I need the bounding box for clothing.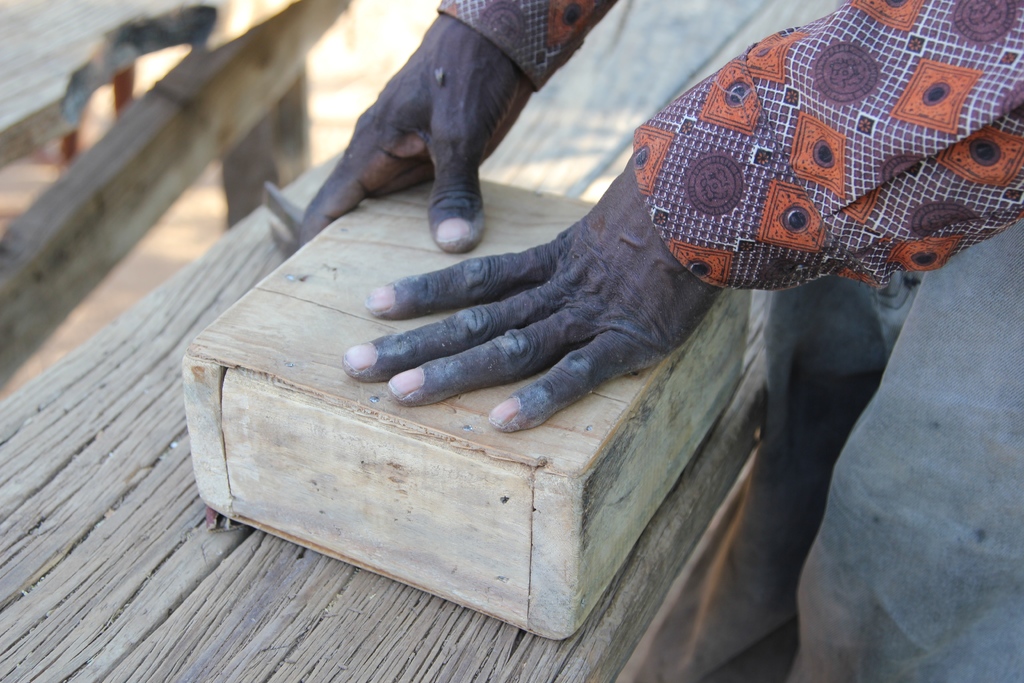
Here it is: box=[433, 0, 1023, 288].
